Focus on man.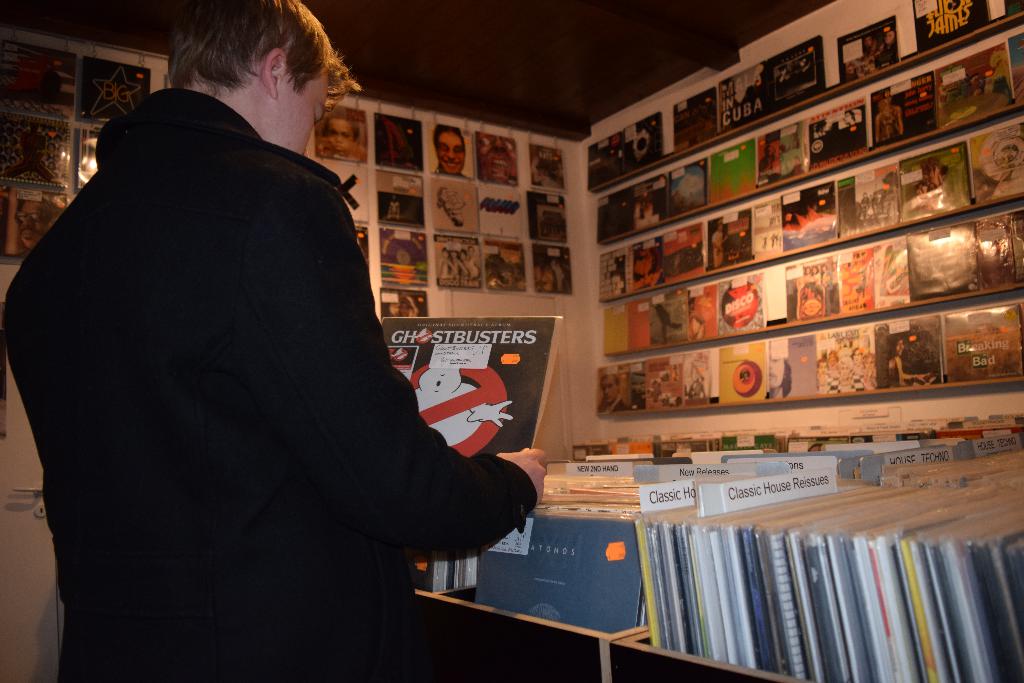
Focused at select_region(431, 128, 471, 180).
